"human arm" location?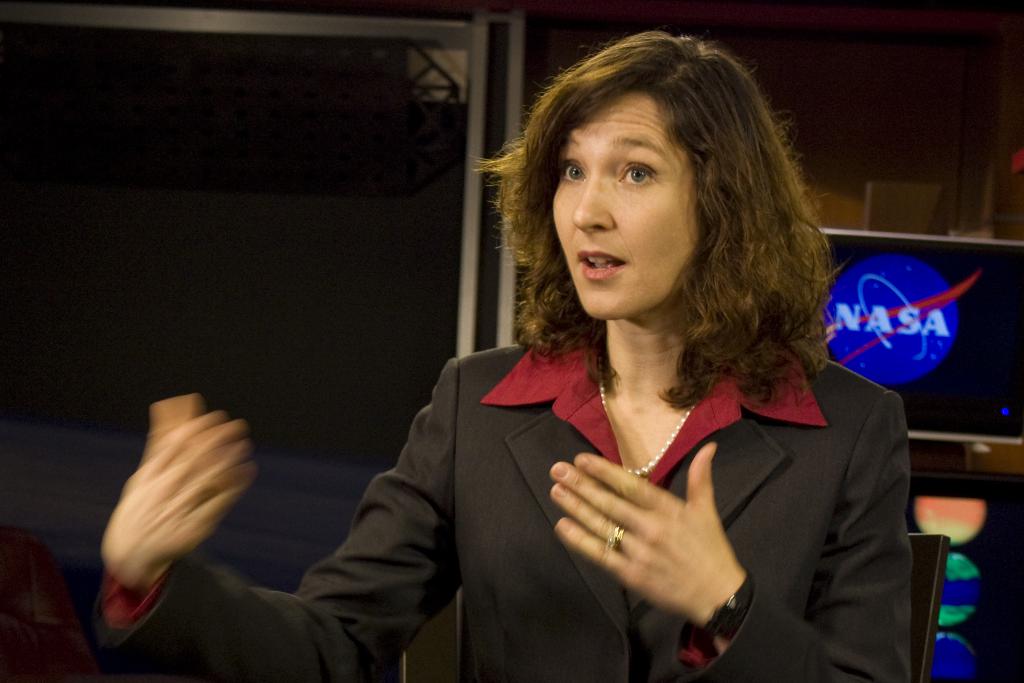
x1=555 y1=393 x2=909 y2=682
